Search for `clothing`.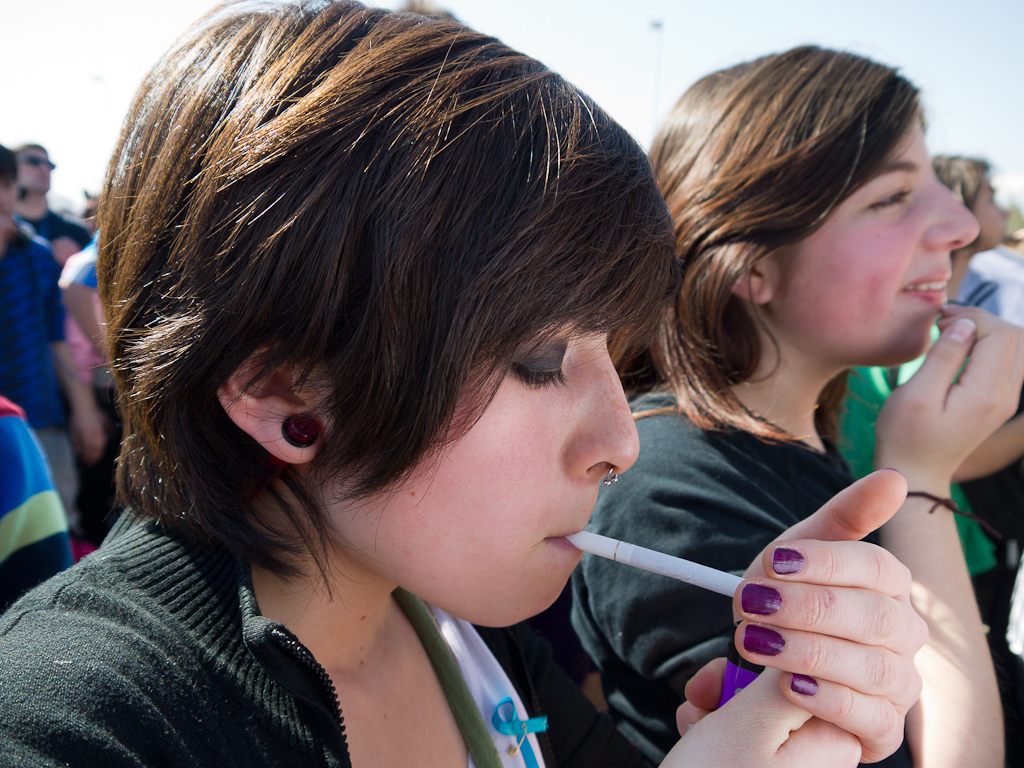
Found at {"x1": 61, "y1": 236, "x2": 102, "y2": 297}.
